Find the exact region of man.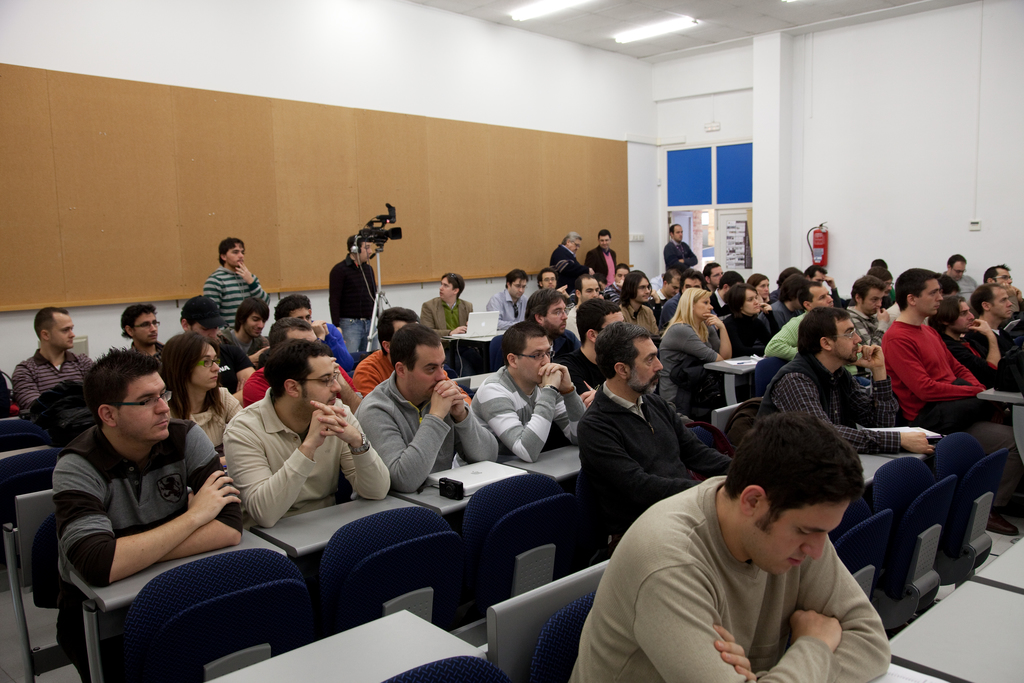
Exact region: (left=451, top=321, right=585, bottom=471).
